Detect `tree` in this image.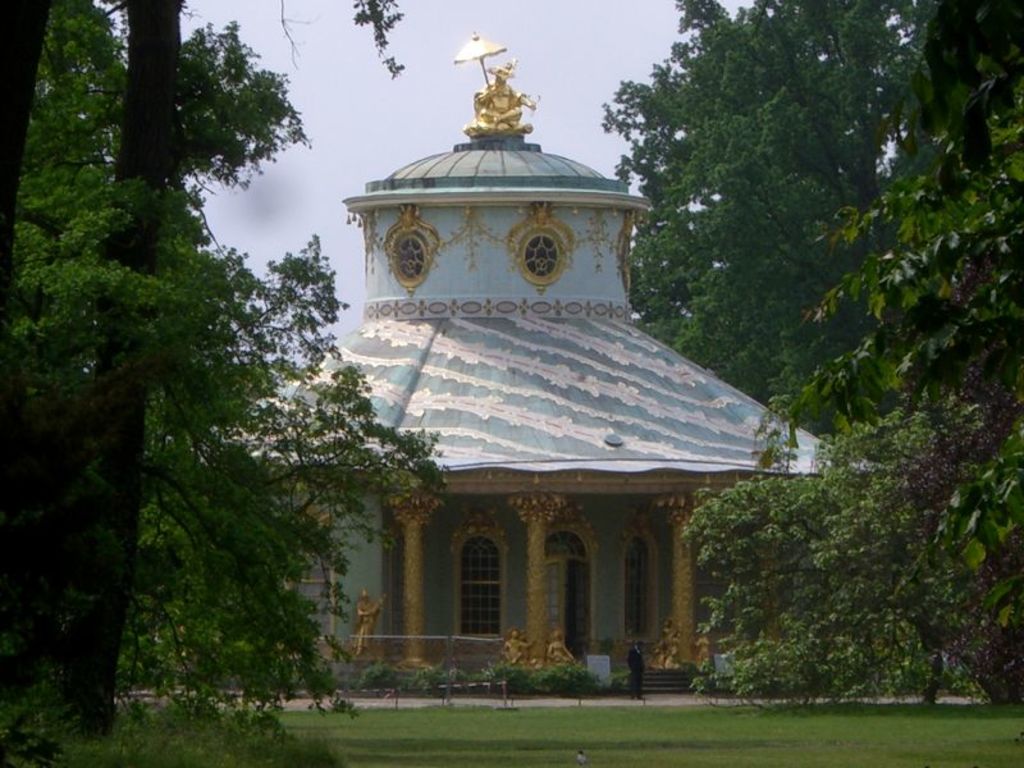
Detection: x1=669 y1=0 x2=1023 y2=727.
